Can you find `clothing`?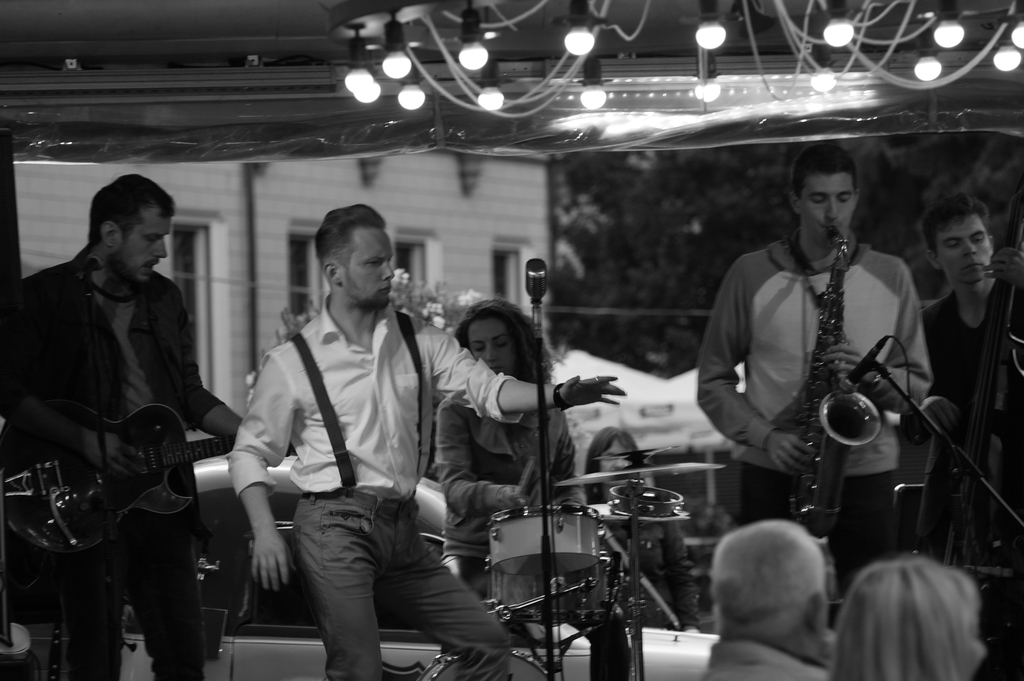
Yes, bounding box: detection(920, 276, 1020, 551).
